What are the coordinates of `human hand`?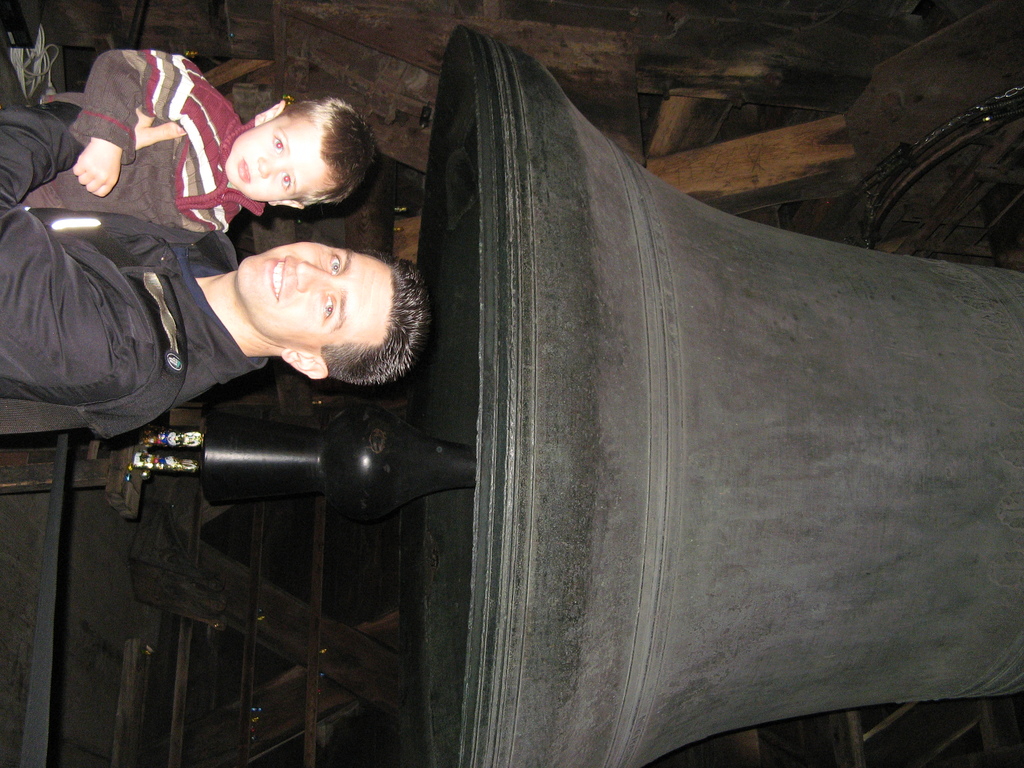
locate(68, 134, 120, 197).
